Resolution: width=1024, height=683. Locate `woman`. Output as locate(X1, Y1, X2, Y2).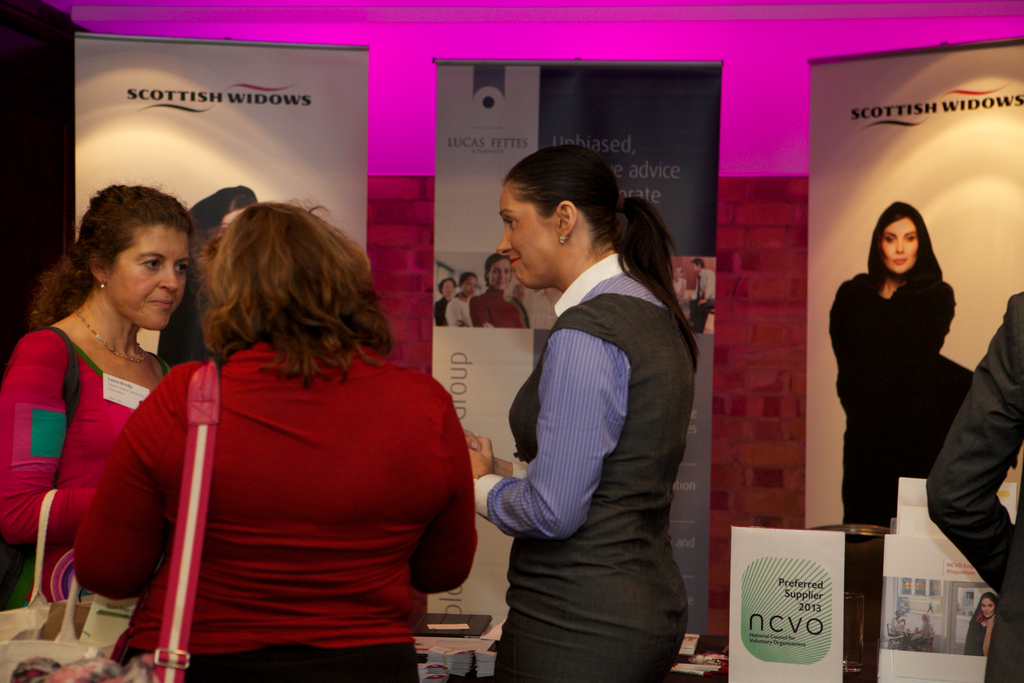
locate(446, 266, 481, 321).
